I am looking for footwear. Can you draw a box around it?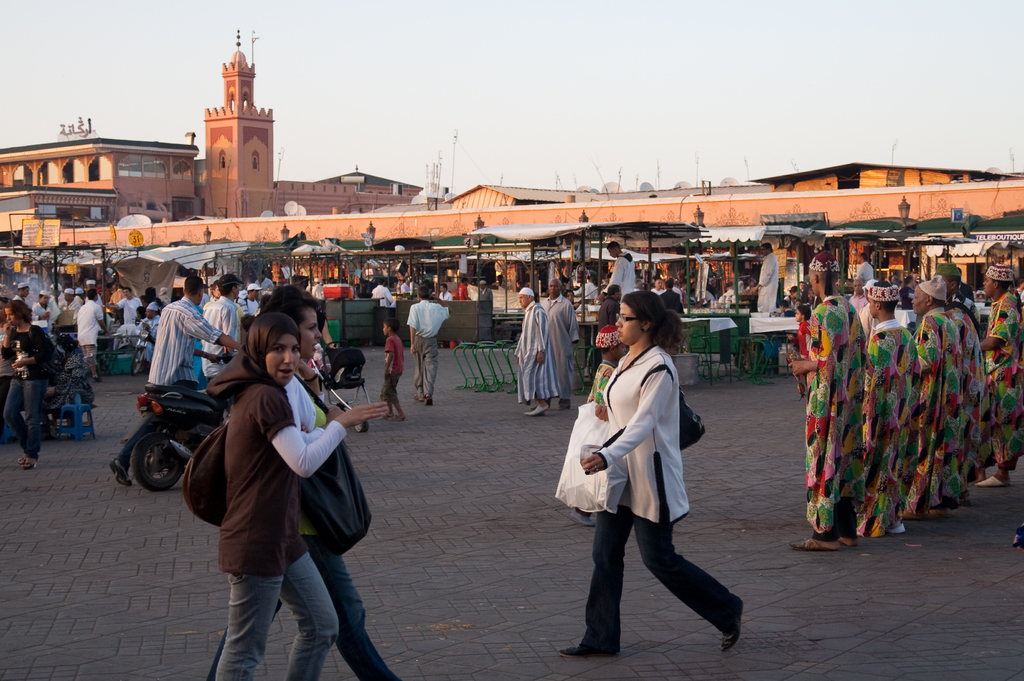
Sure, the bounding box is pyautogui.locateOnScreen(976, 476, 1007, 485).
